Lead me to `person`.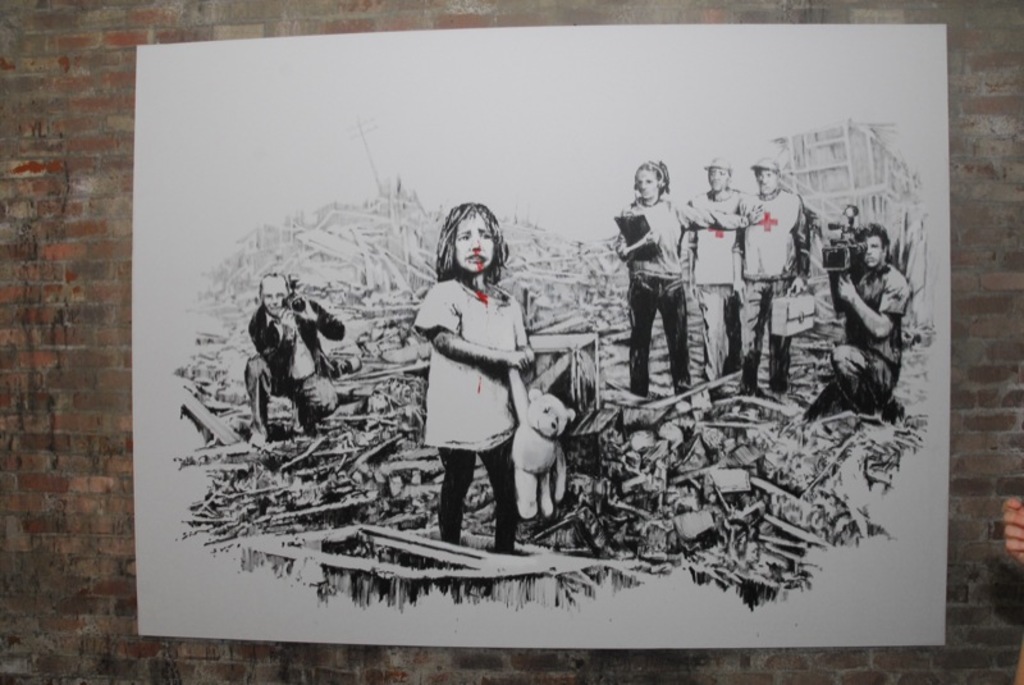
Lead to [left=824, top=219, right=899, bottom=421].
